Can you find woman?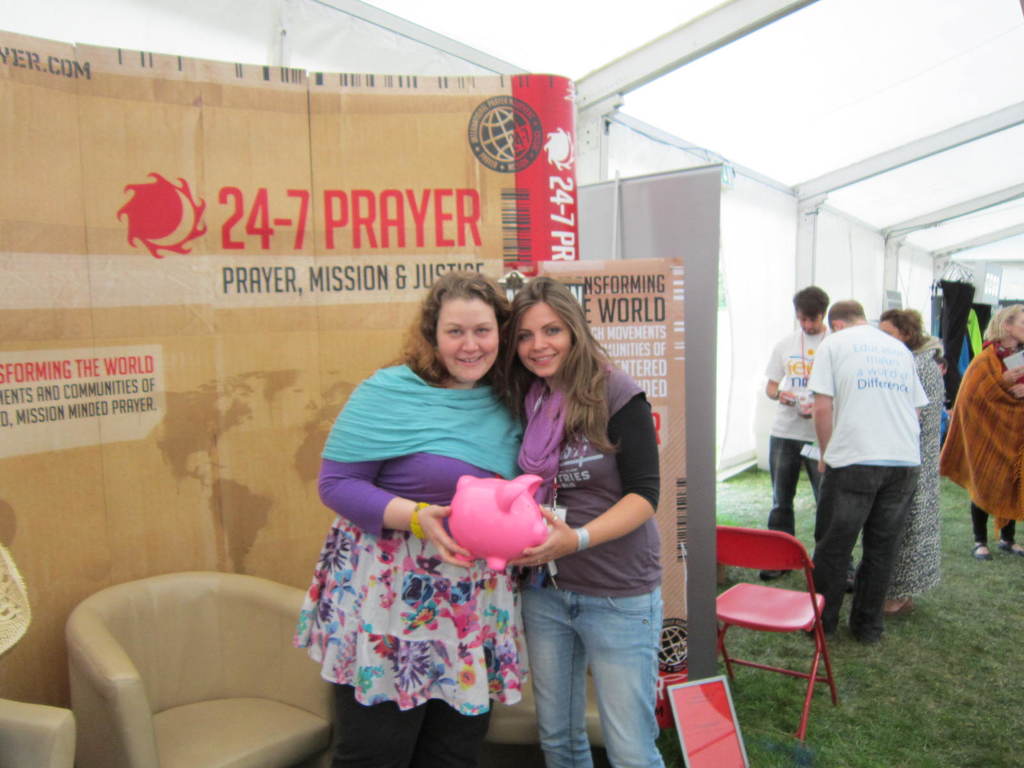
Yes, bounding box: 936/299/1023/564.
